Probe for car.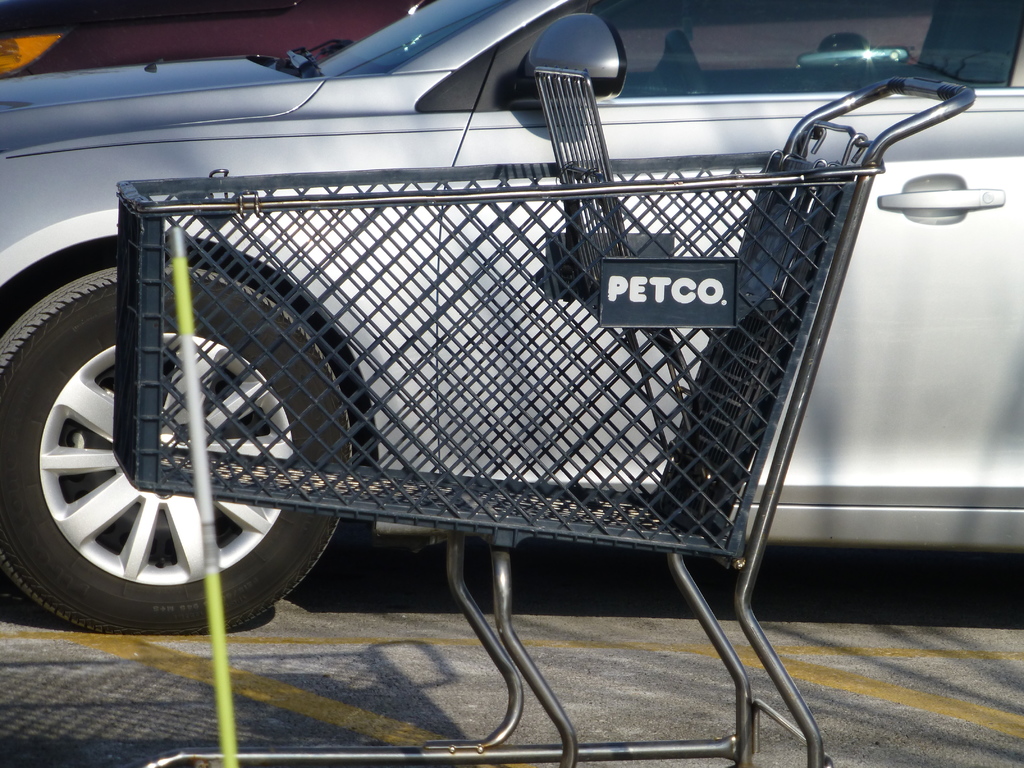
Probe result: bbox=[0, 0, 1023, 635].
